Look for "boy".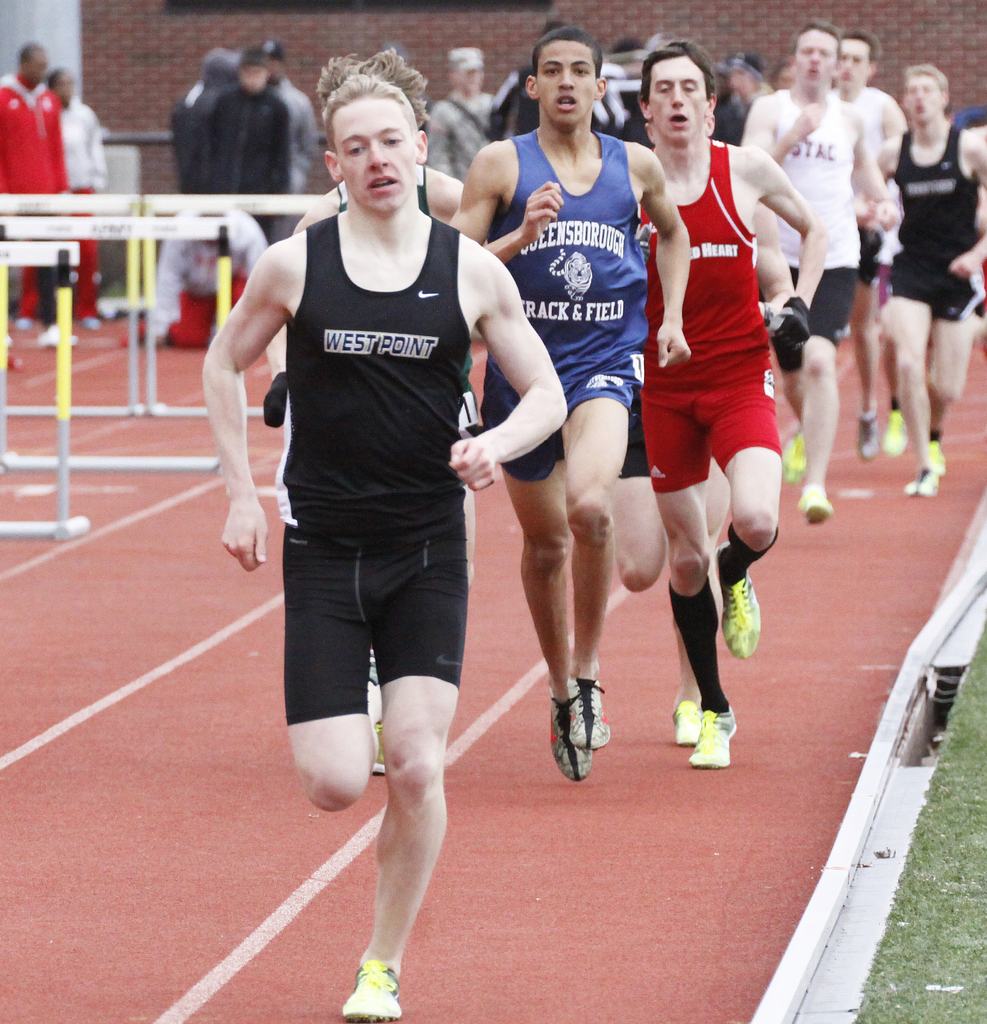
Found: rect(444, 23, 689, 777).
